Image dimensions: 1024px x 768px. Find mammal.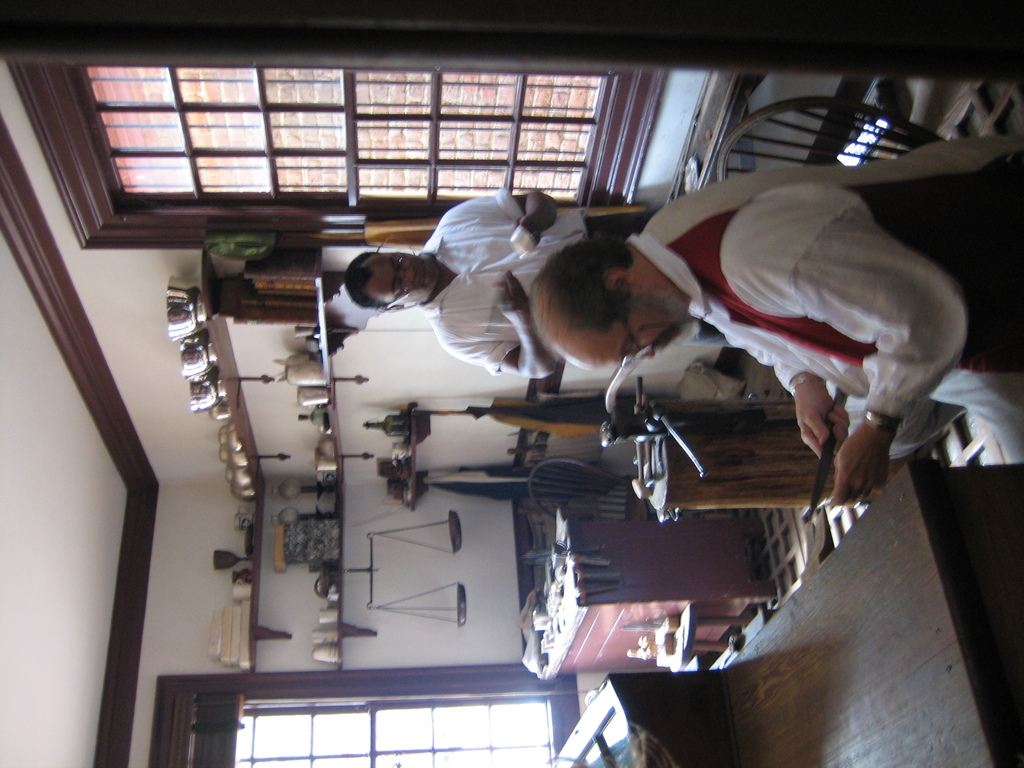
x1=346 y1=188 x2=739 y2=383.
